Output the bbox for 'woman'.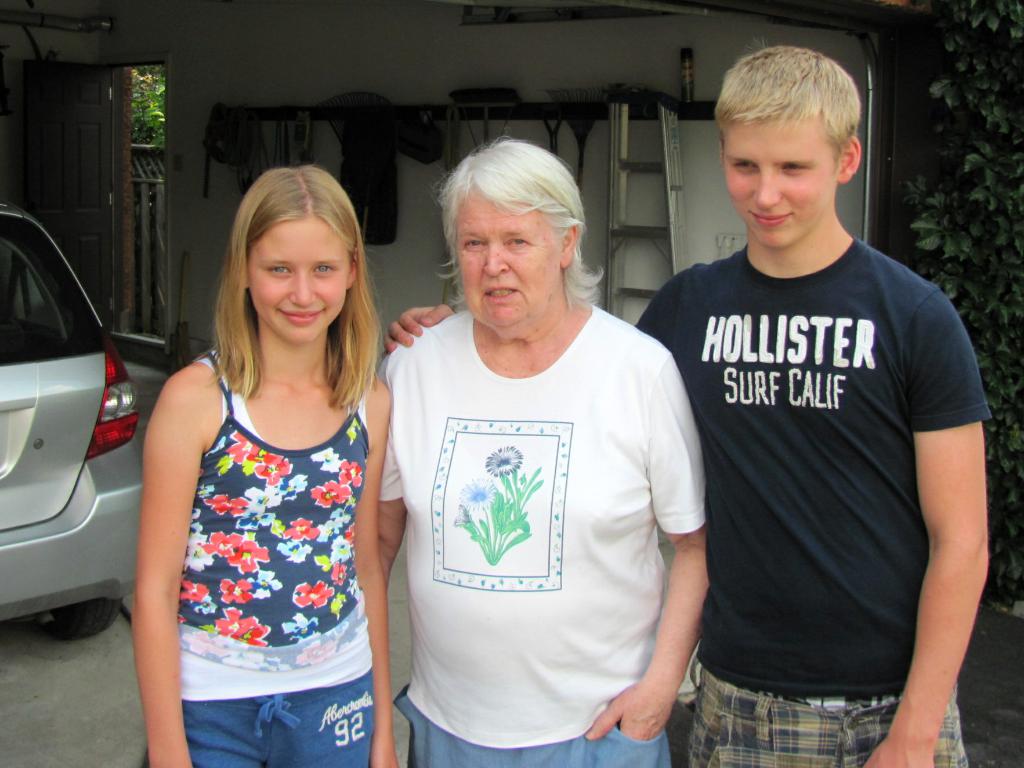
(370, 132, 726, 767).
